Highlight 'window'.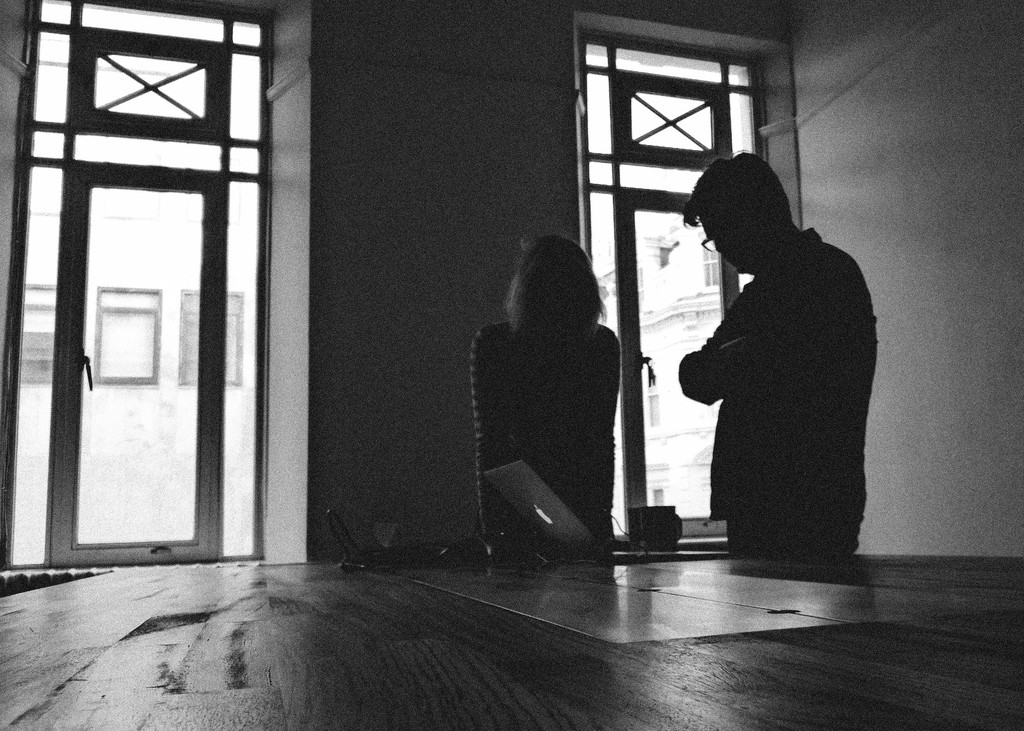
Highlighted region: 178:283:242:389.
